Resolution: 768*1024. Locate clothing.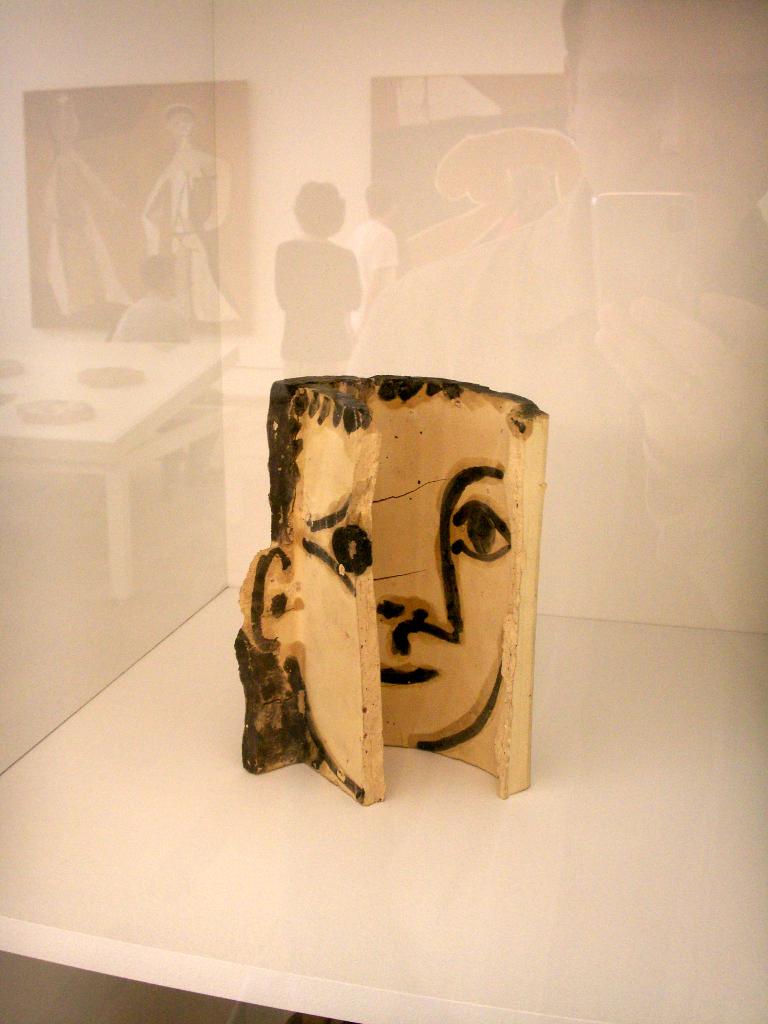
BBox(263, 234, 365, 360).
